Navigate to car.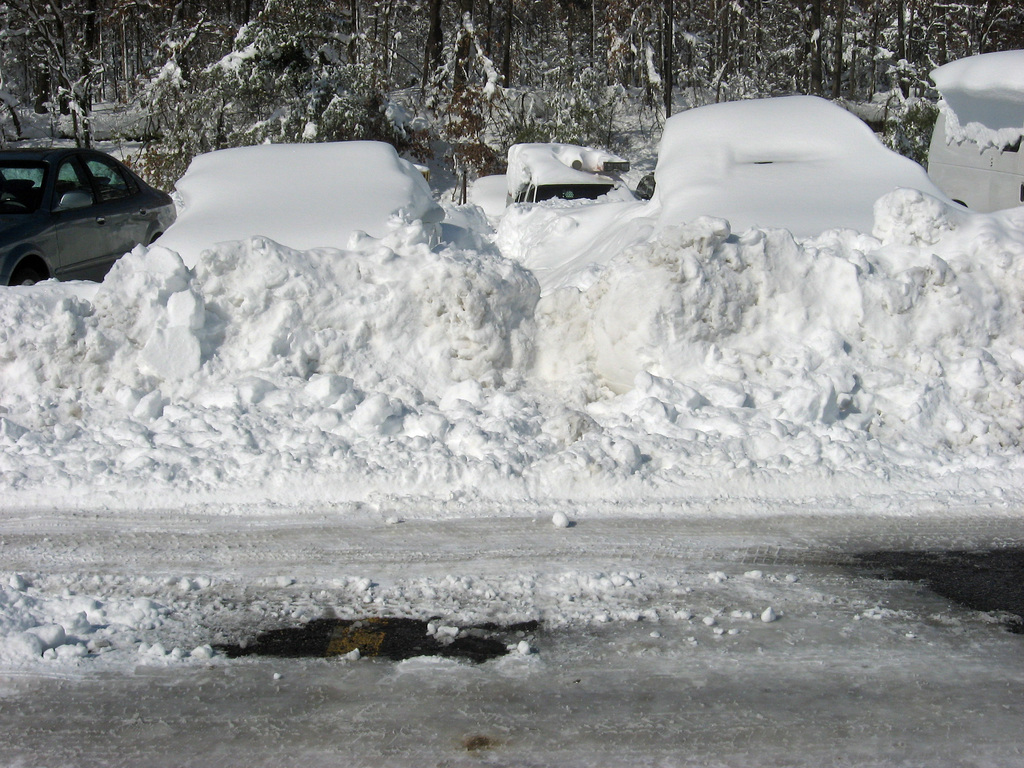
Navigation target: l=0, t=146, r=177, b=286.
